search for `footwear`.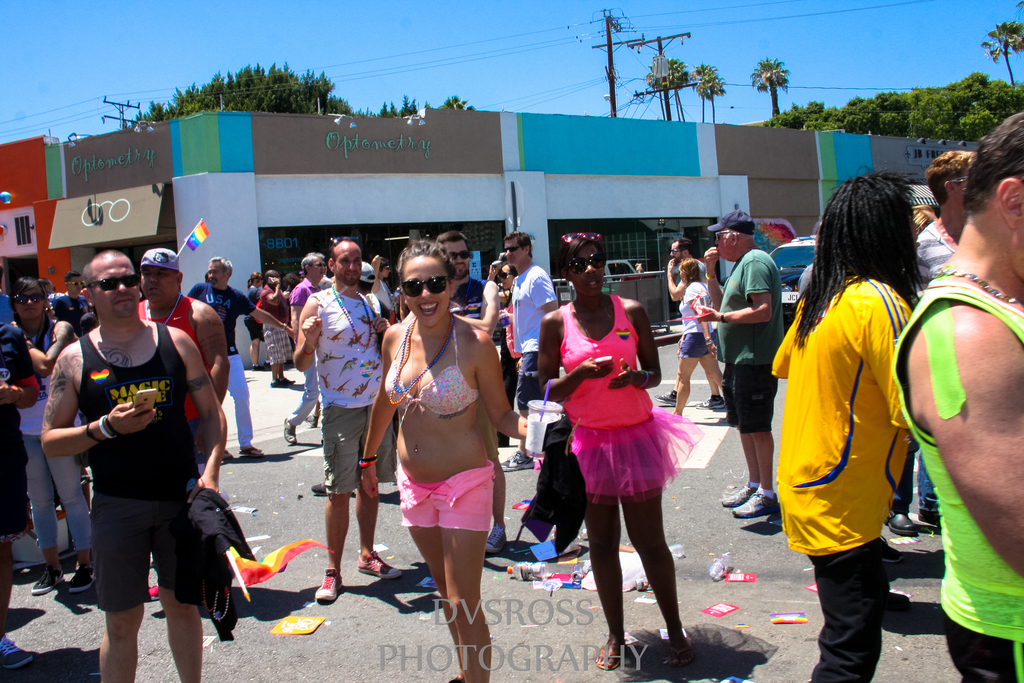
Found at <box>500,447,532,472</box>.
